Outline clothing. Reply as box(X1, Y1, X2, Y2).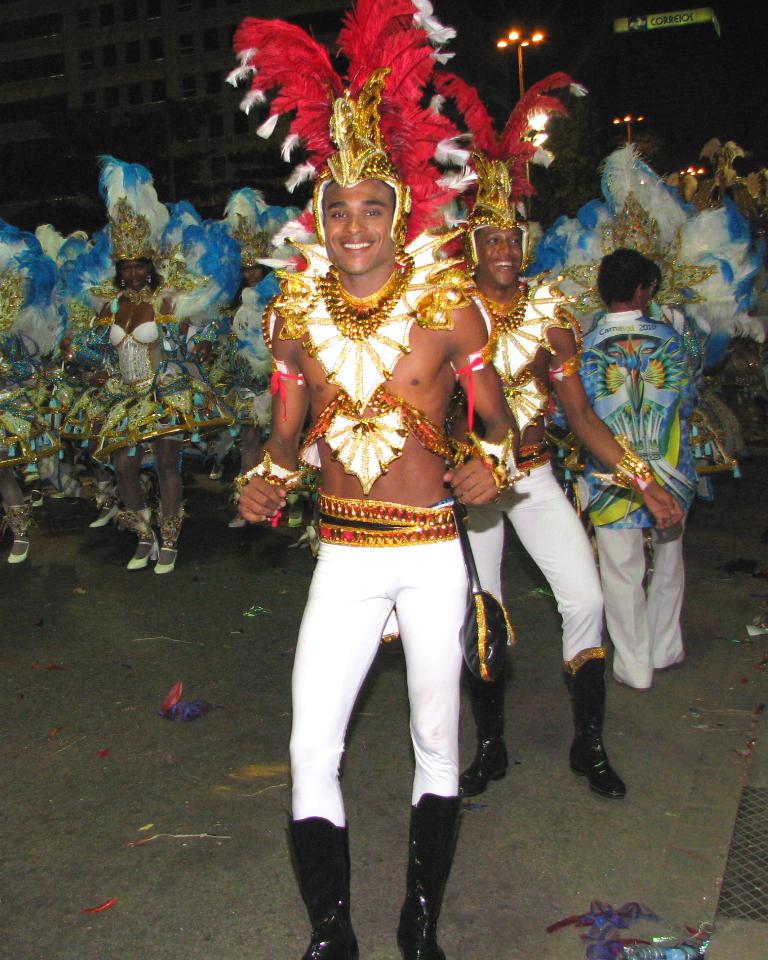
box(0, 216, 767, 826).
